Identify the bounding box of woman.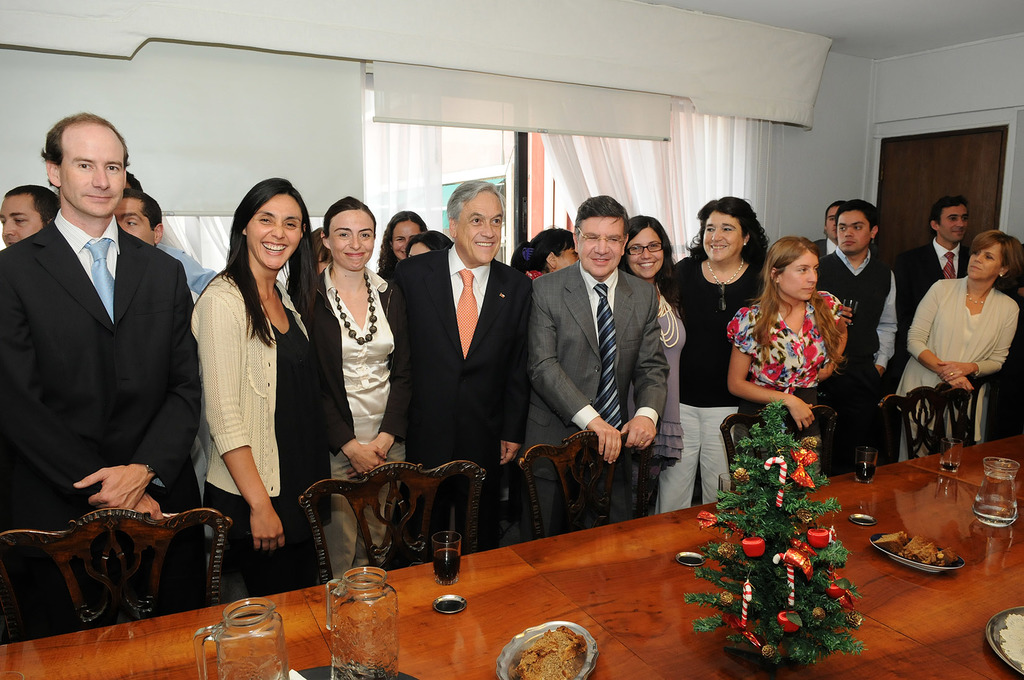
375,210,426,287.
